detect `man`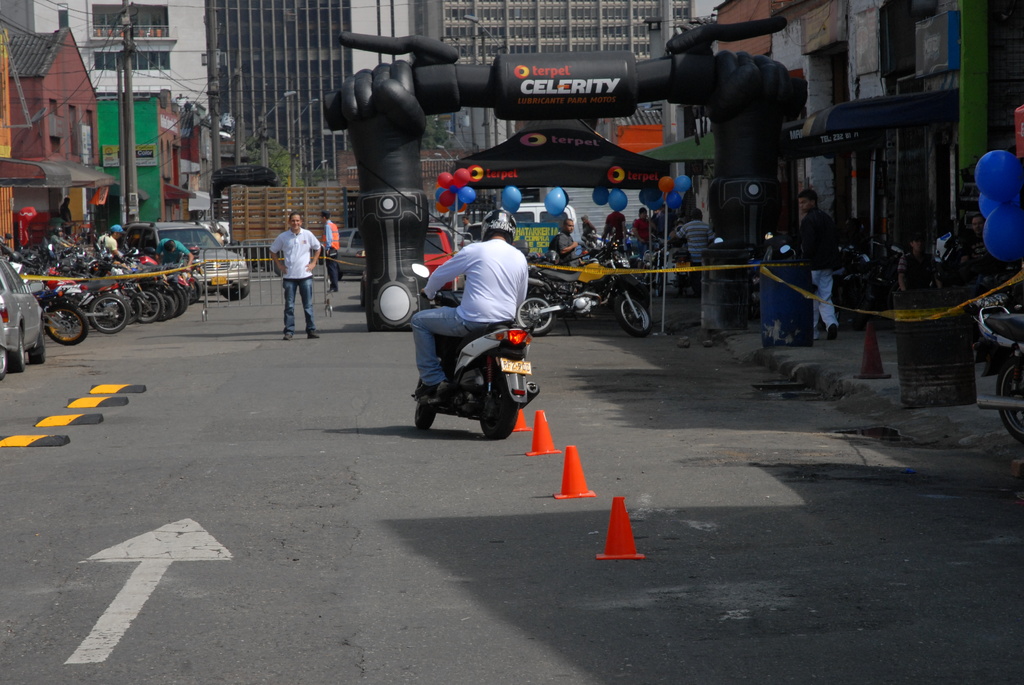
bbox=[98, 224, 125, 257]
